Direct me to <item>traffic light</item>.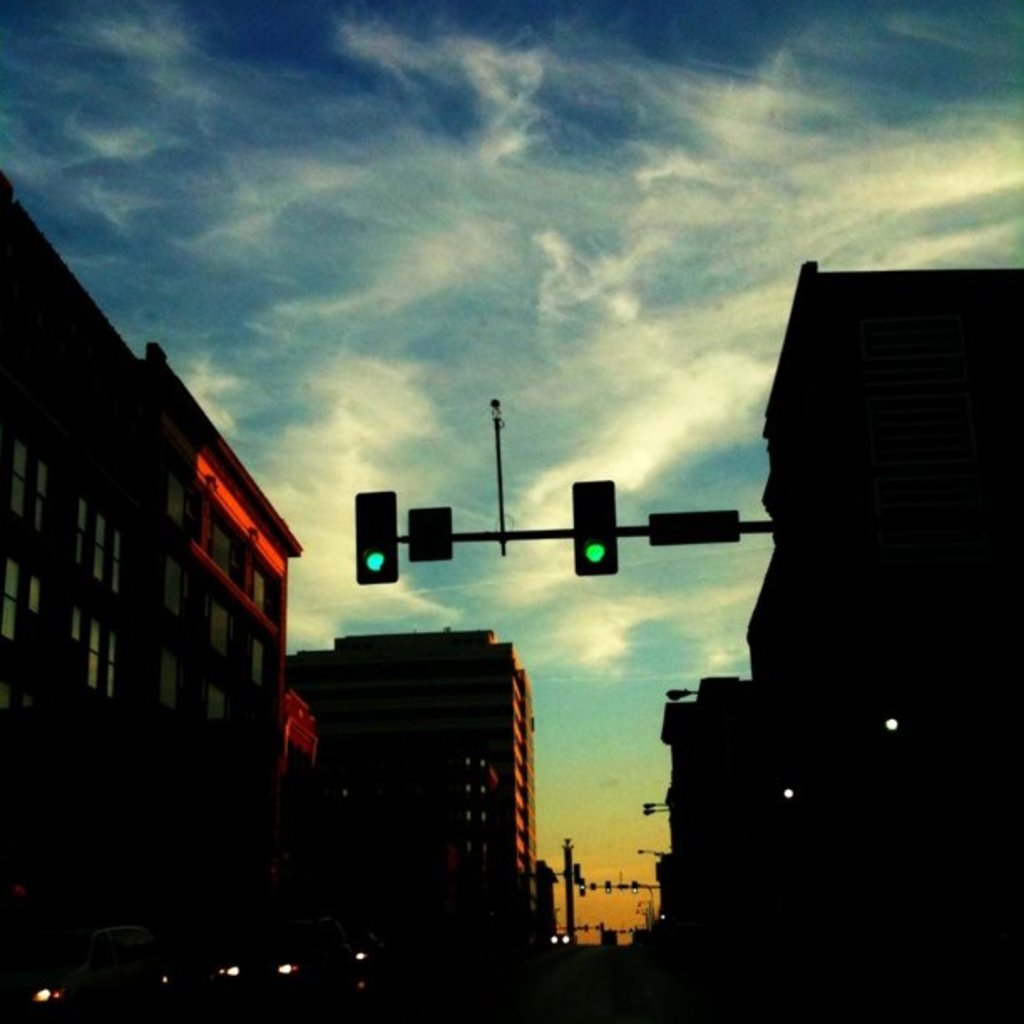
Direction: [572,482,616,577].
